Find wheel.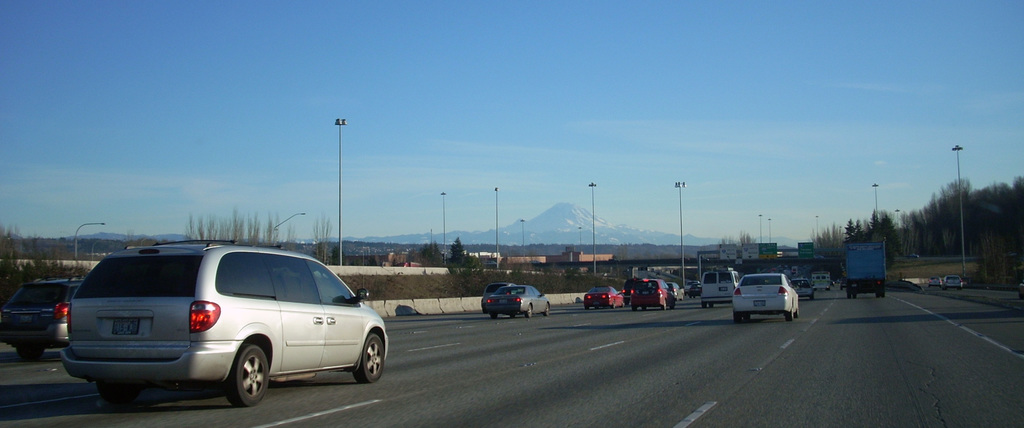
l=635, t=306, r=639, b=311.
